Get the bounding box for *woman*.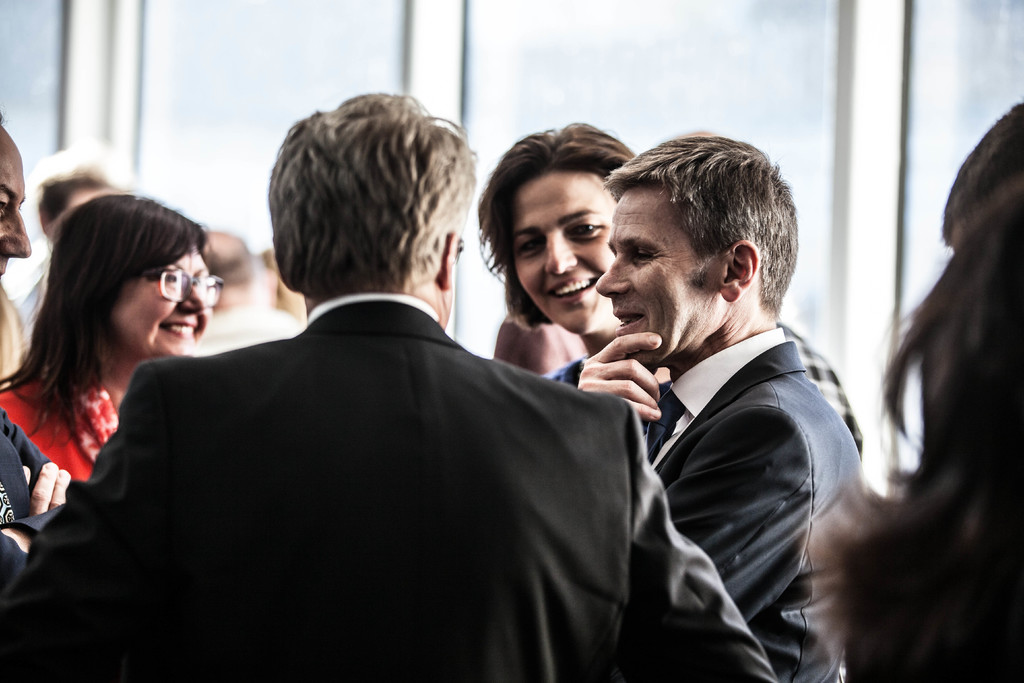
bbox=[0, 192, 226, 486].
